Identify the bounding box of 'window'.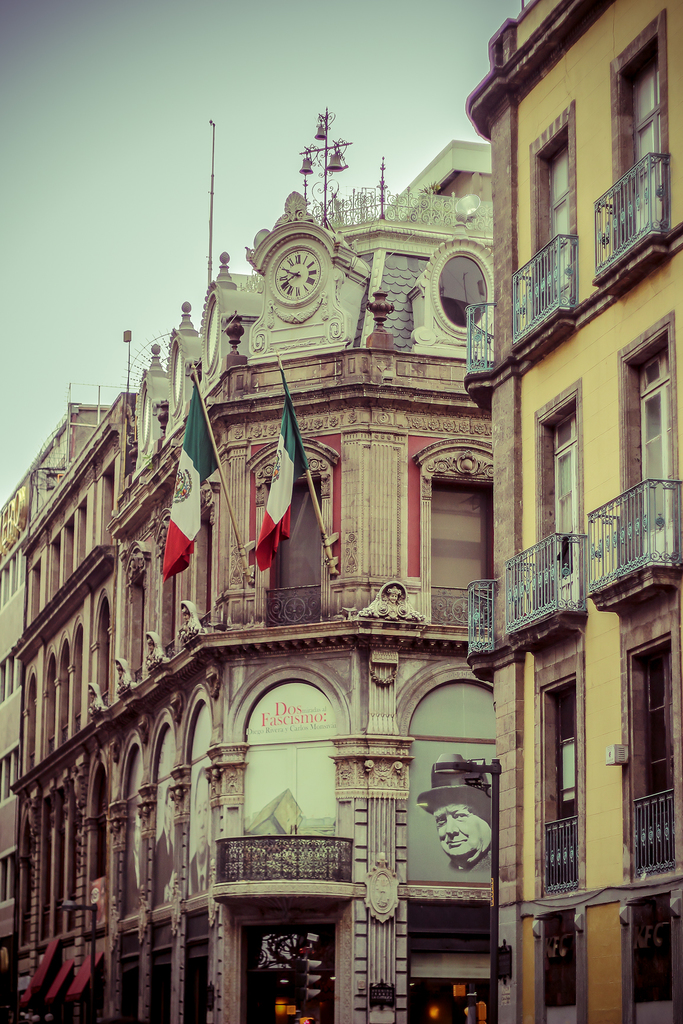
locate(406, 678, 490, 879).
